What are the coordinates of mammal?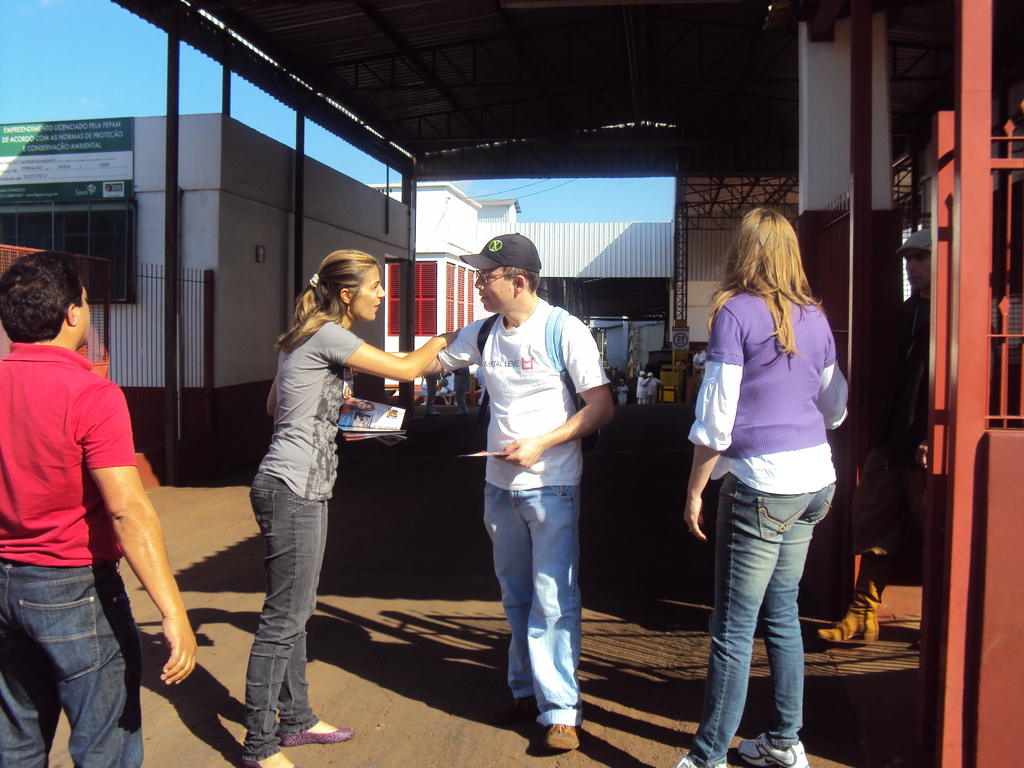
<bbox>467, 365, 493, 404</bbox>.
